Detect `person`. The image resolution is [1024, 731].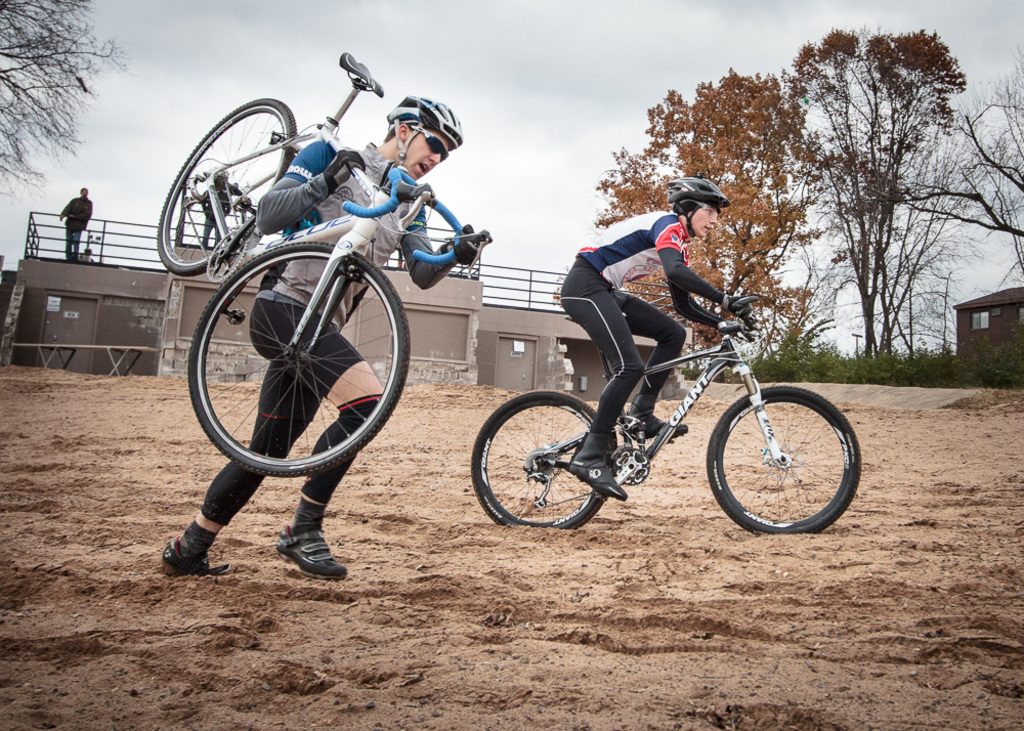
box=[57, 186, 97, 268].
